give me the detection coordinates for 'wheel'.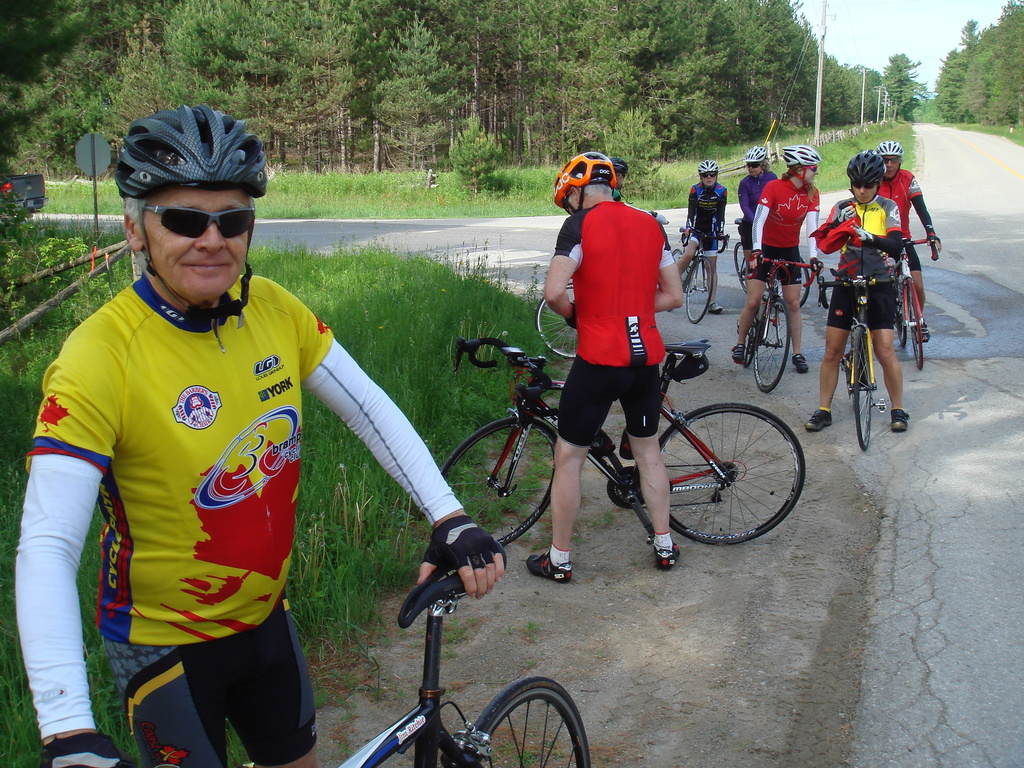
[776, 256, 812, 311].
